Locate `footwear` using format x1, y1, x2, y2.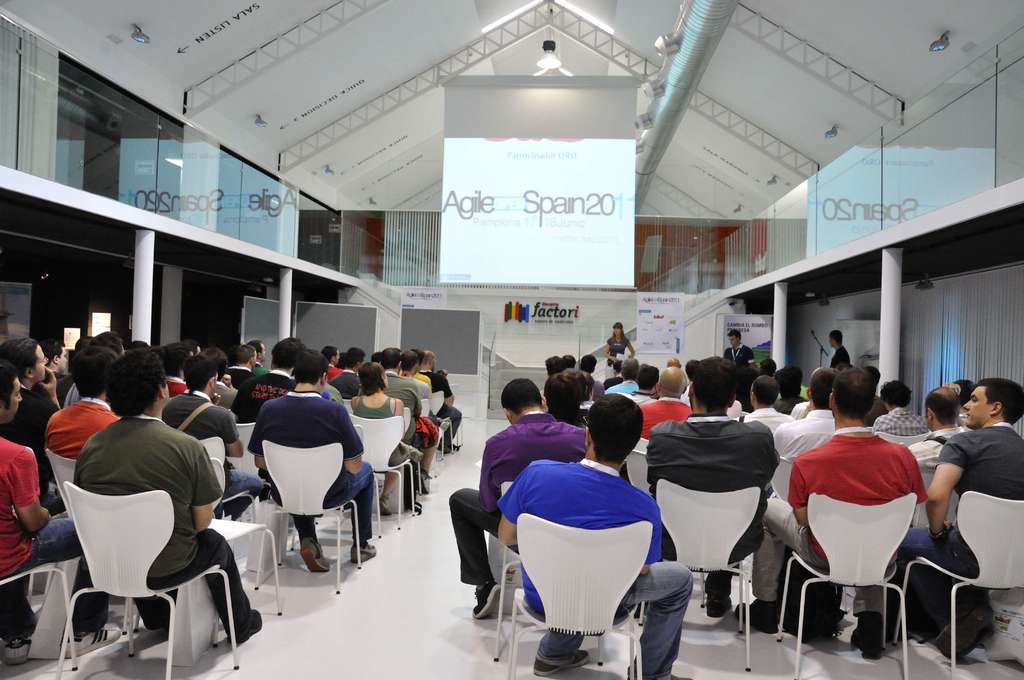
348, 542, 376, 565.
